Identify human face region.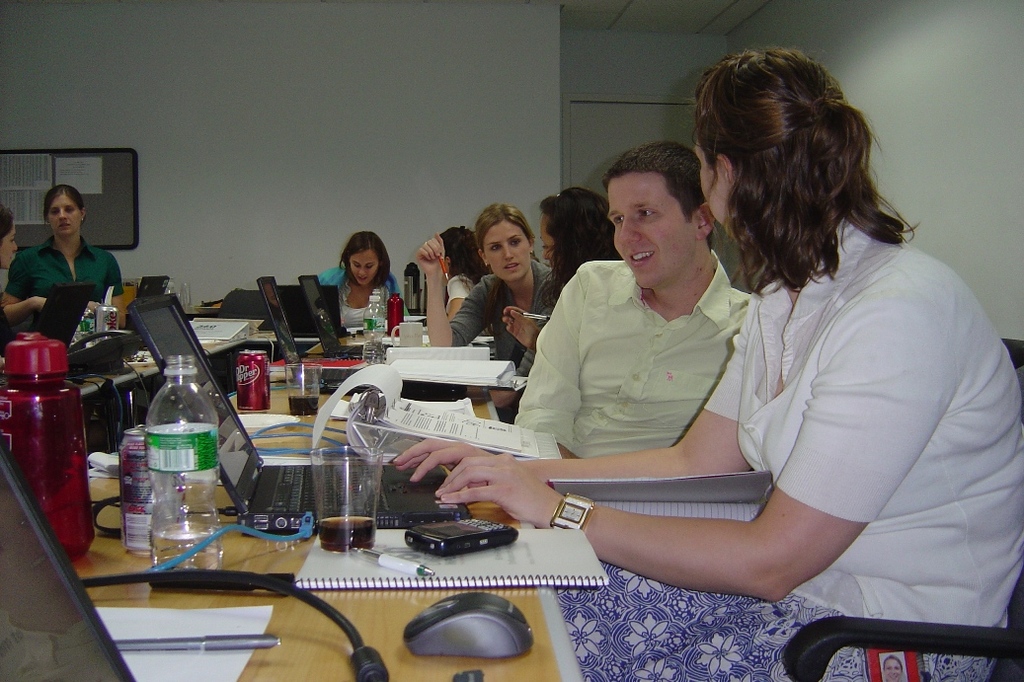
Region: 0/223/17/271.
